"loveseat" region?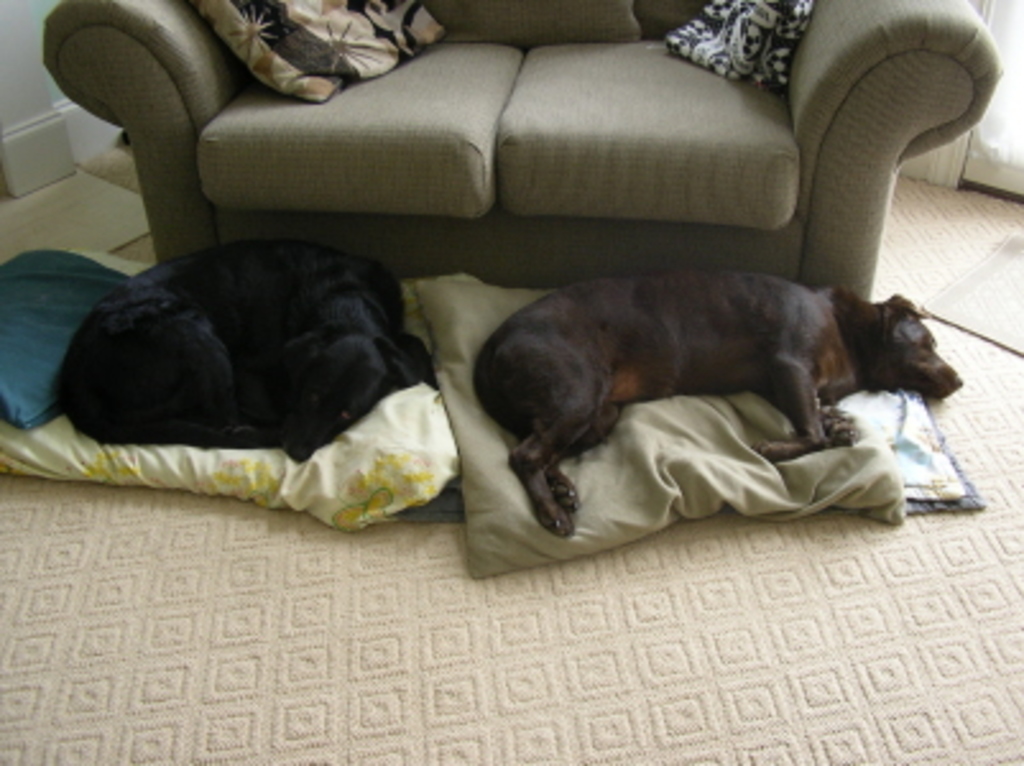
crop(41, 0, 1001, 304)
